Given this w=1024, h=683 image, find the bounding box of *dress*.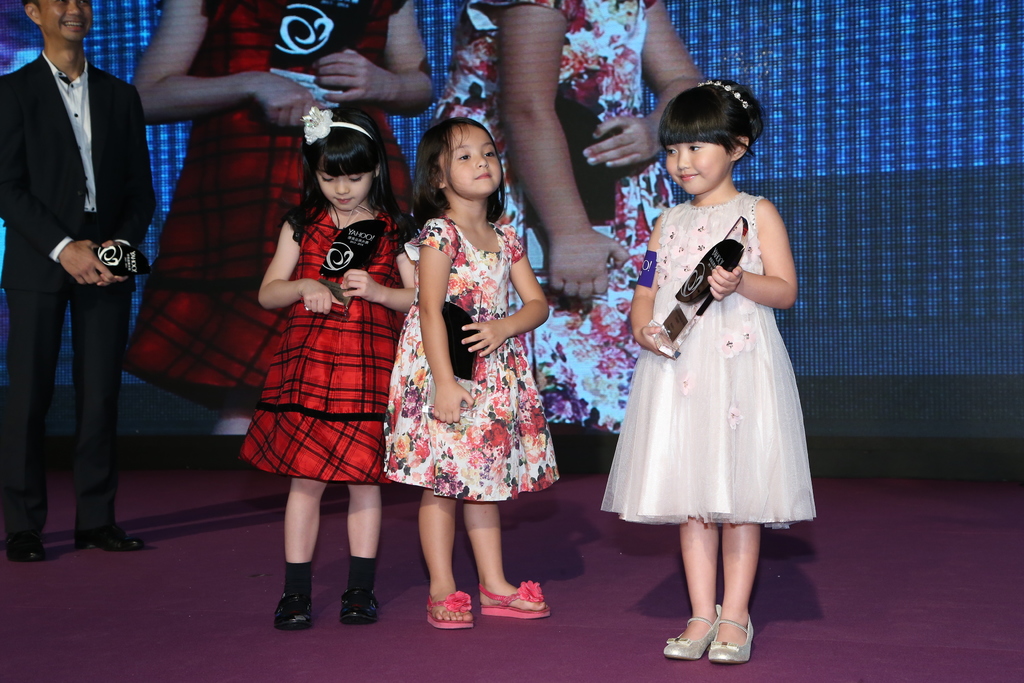
detection(385, 217, 561, 504).
